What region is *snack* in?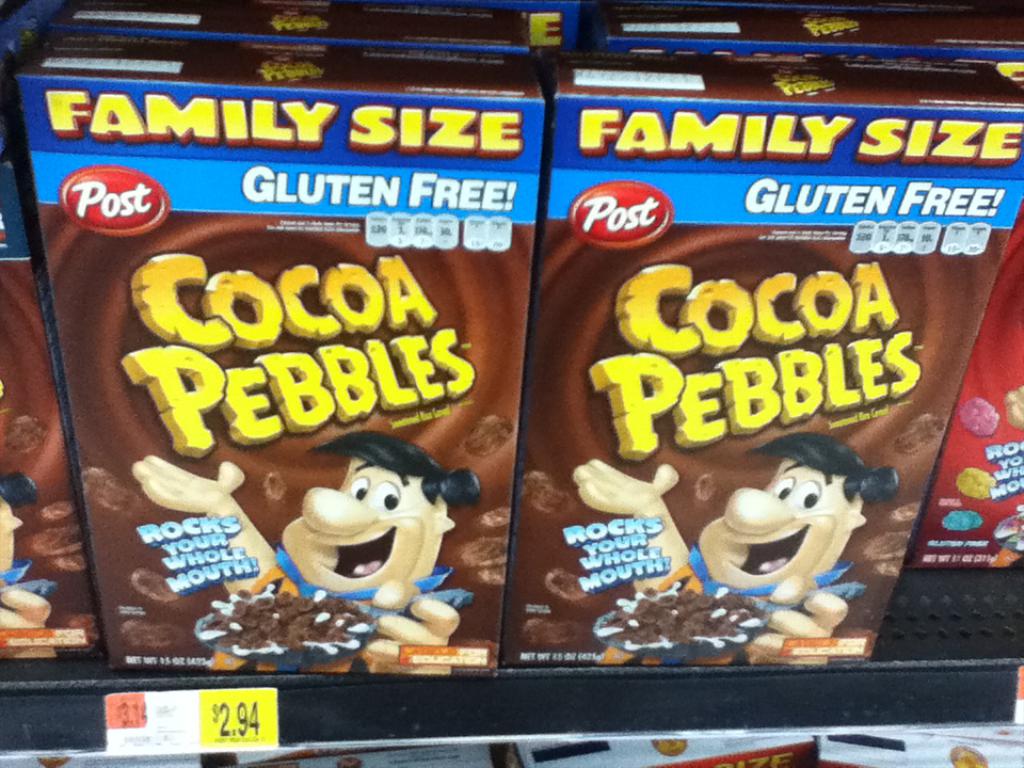
[x1=478, y1=567, x2=506, y2=583].
